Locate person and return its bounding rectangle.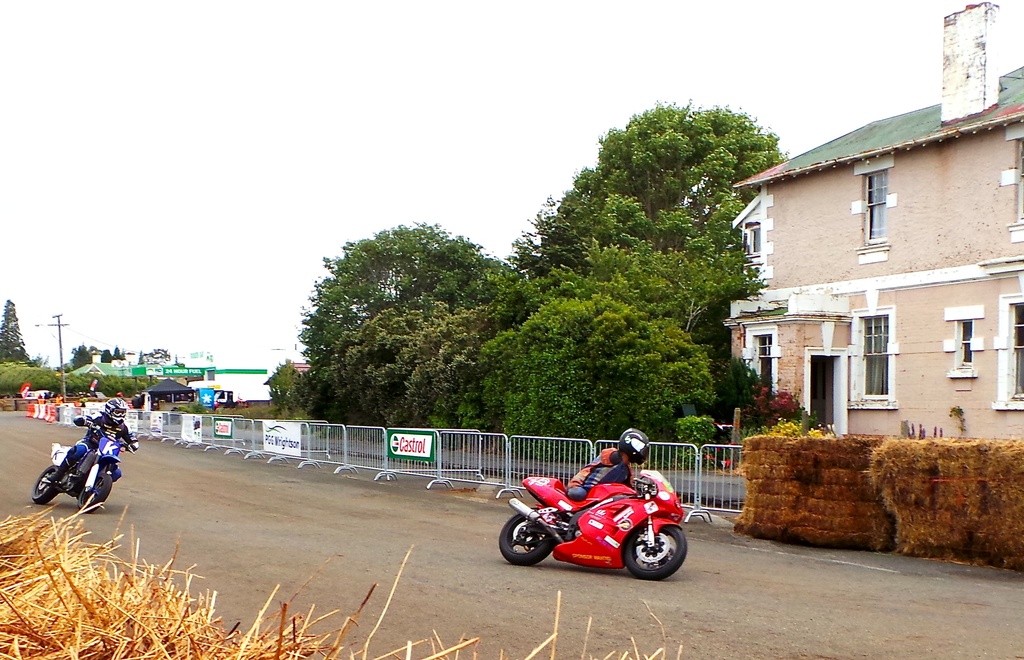
559,423,649,504.
